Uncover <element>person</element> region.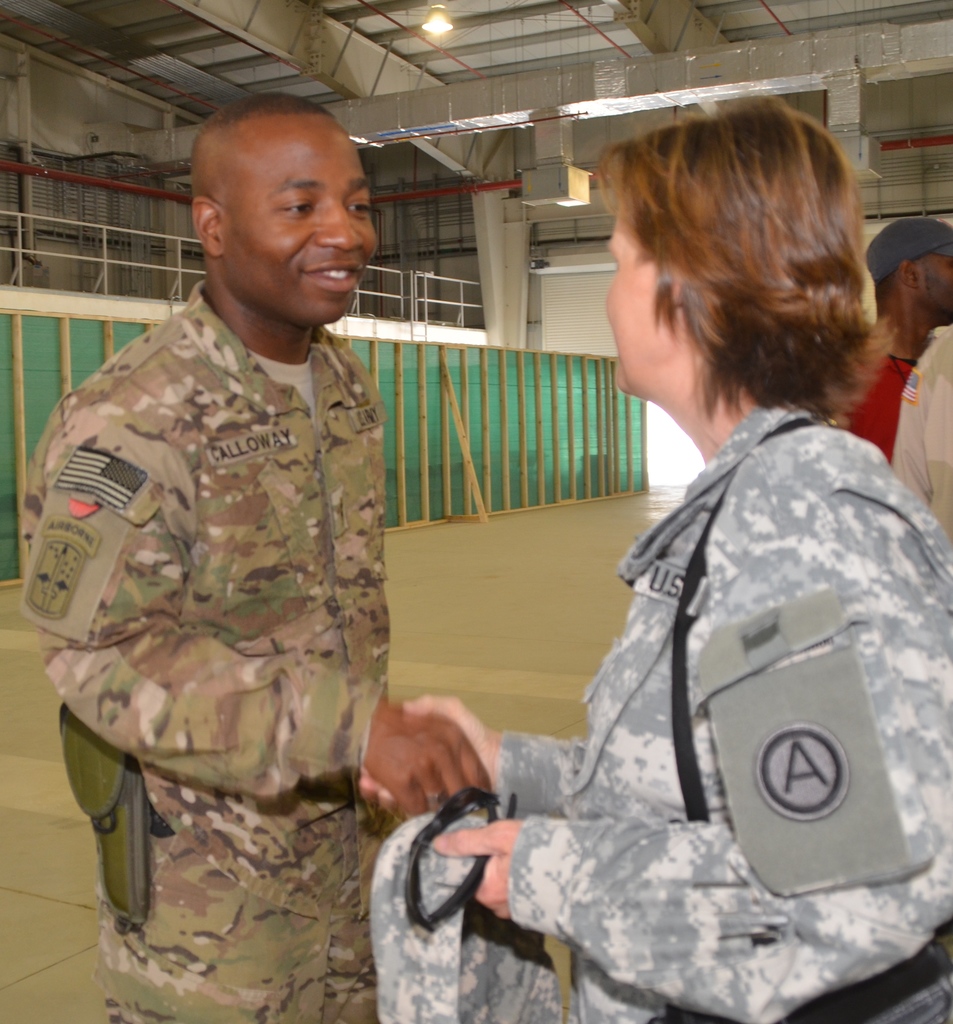
Uncovered: <box>355,92,952,1023</box>.
